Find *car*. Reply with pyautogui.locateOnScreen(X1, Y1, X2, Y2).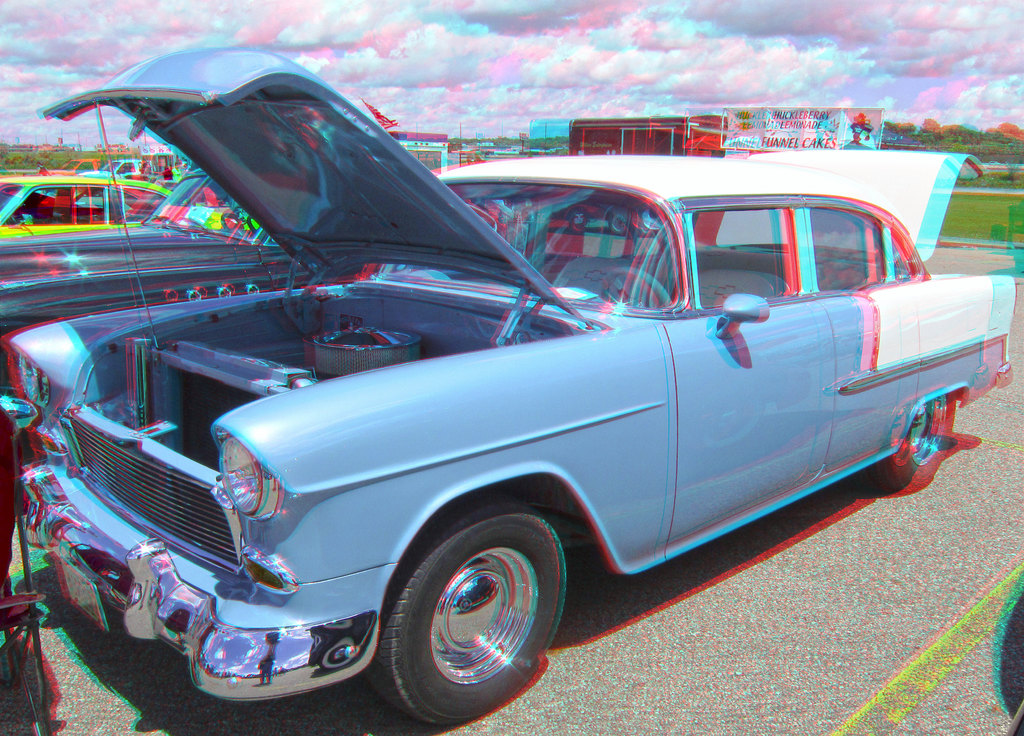
pyautogui.locateOnScreen(38, 96, 966, 719).
